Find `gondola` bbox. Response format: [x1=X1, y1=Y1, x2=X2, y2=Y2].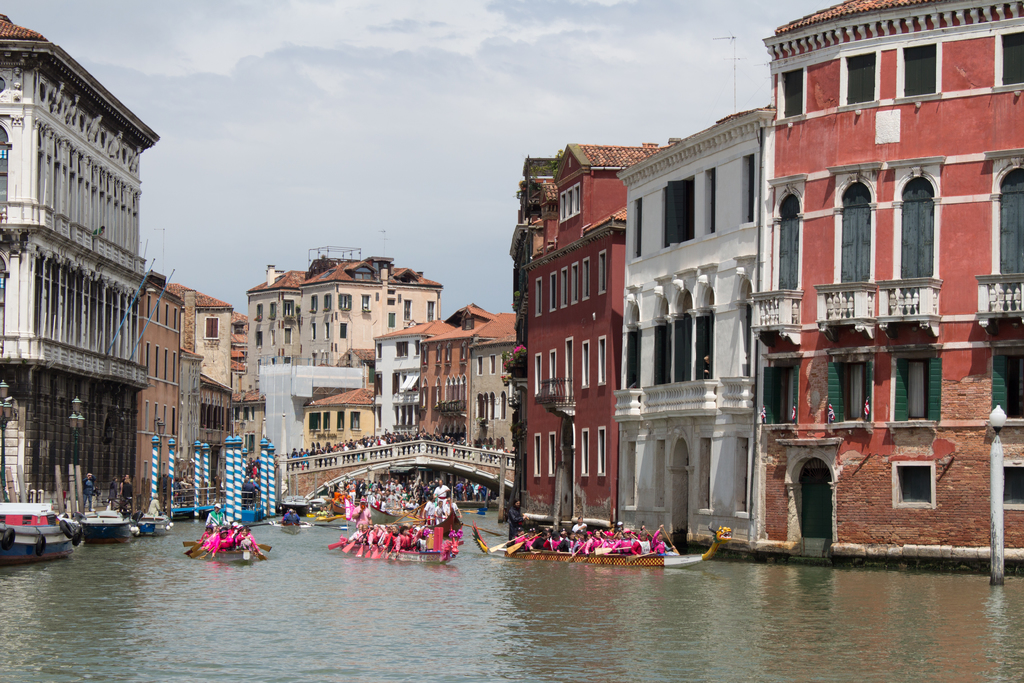
[x1=330, y1=497, x2=356, y2=514].
